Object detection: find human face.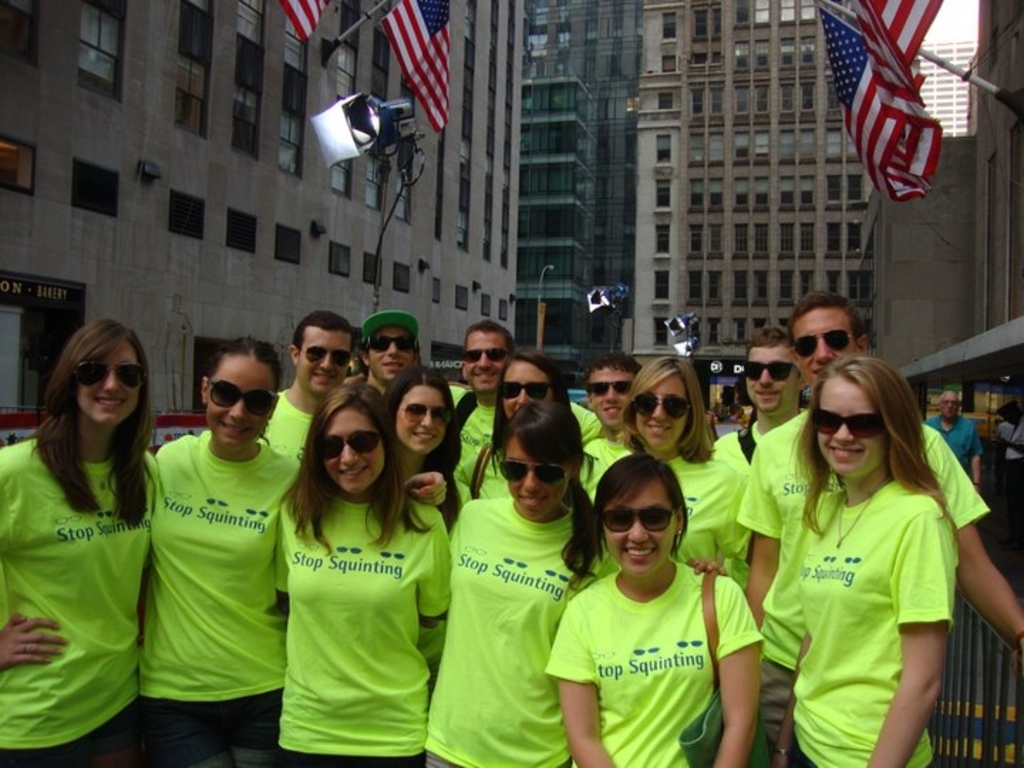
box(792, 306, 855, 381).
